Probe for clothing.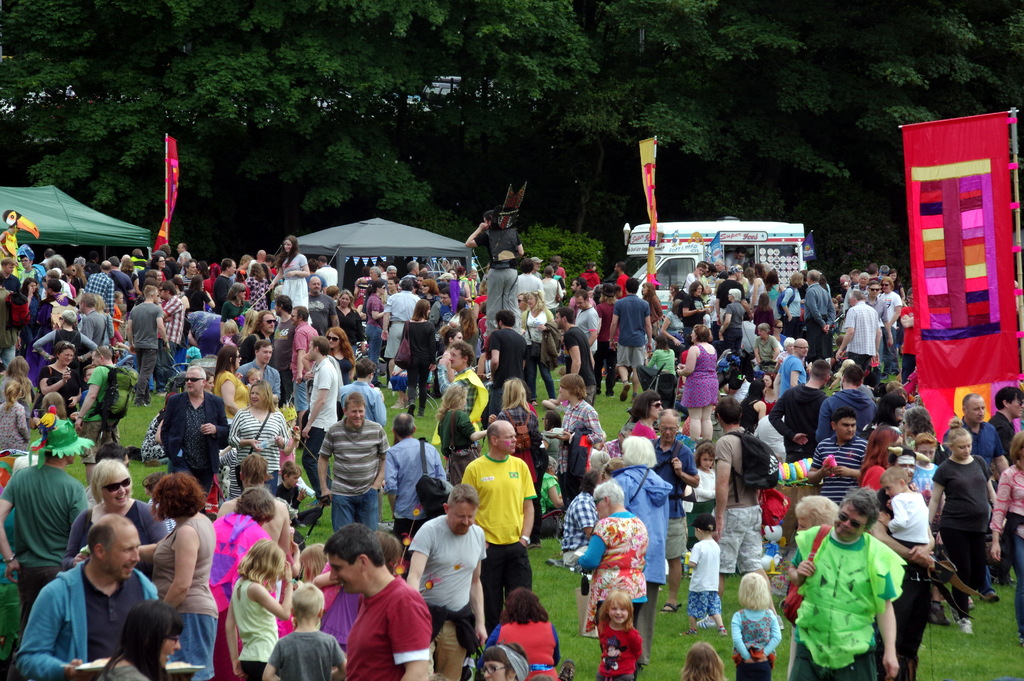
Probe result: {"left": 320, "top": 568, "right": 365, "bottom": 634}.
